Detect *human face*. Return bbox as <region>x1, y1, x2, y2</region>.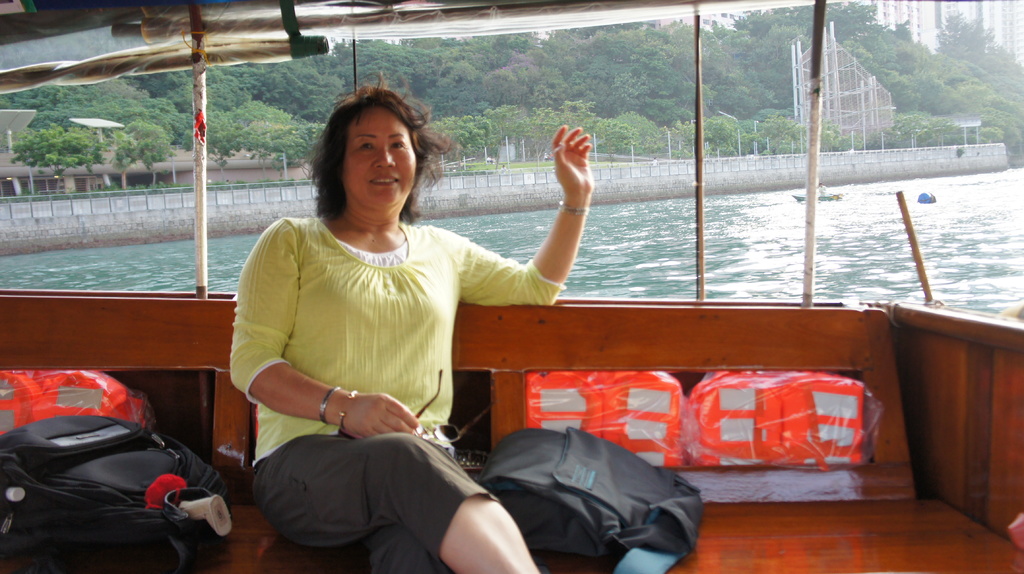
<region>343, 95, 423, 221</region>.
